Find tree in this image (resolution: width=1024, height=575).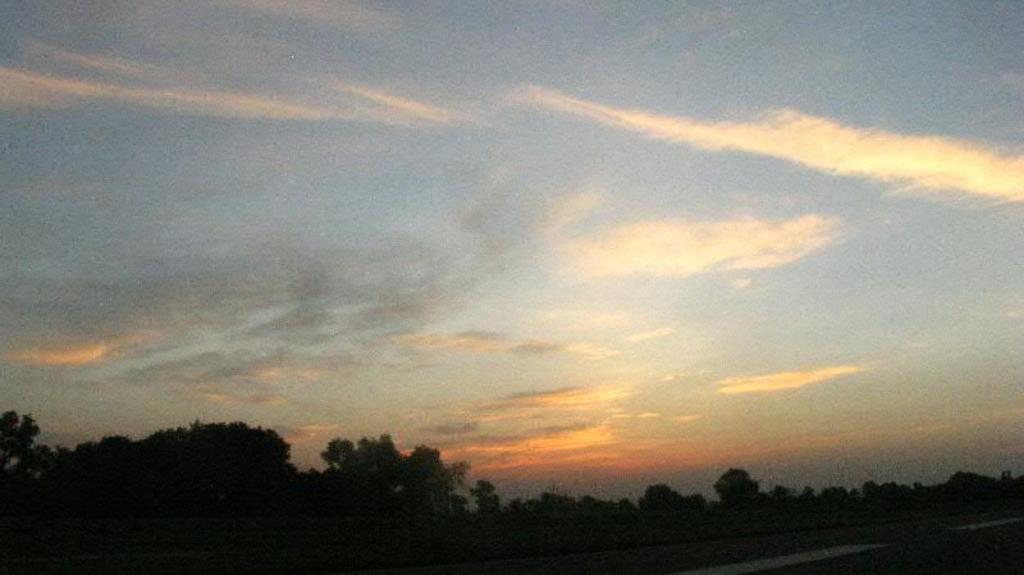
left=465, top=480, right=502, bottom=526.
